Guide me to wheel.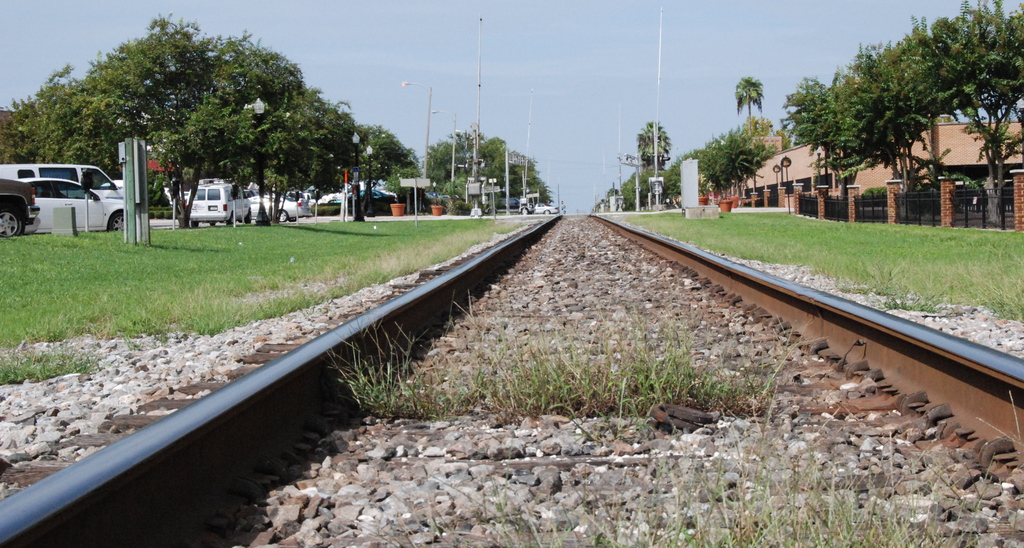
Guidance: <region>228, 212, 238, 227</region>.
